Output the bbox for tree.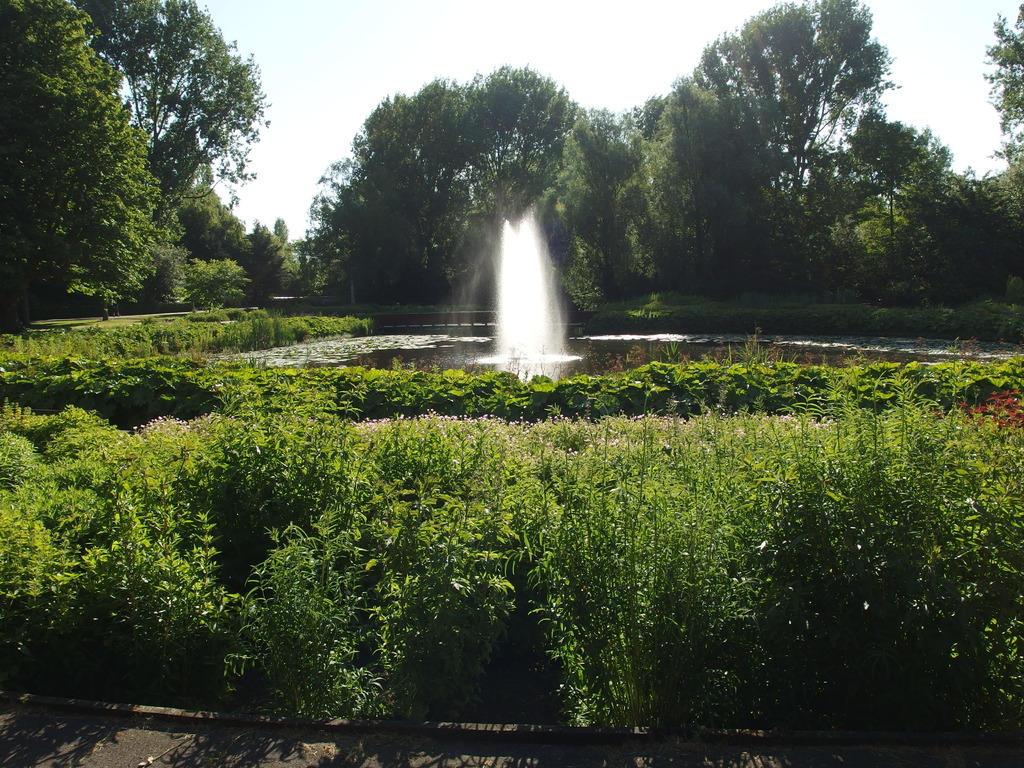
select_region(297, 59, 634, 302).
